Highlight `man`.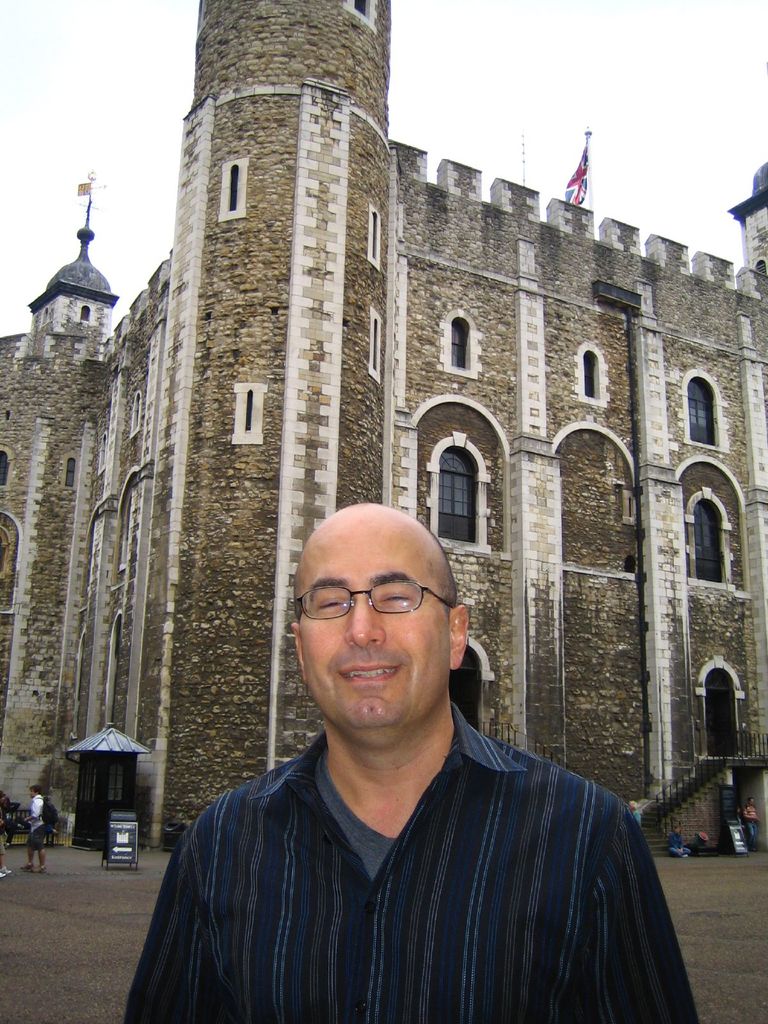
Highlighted region: <box>23,783,50,872</box>.
